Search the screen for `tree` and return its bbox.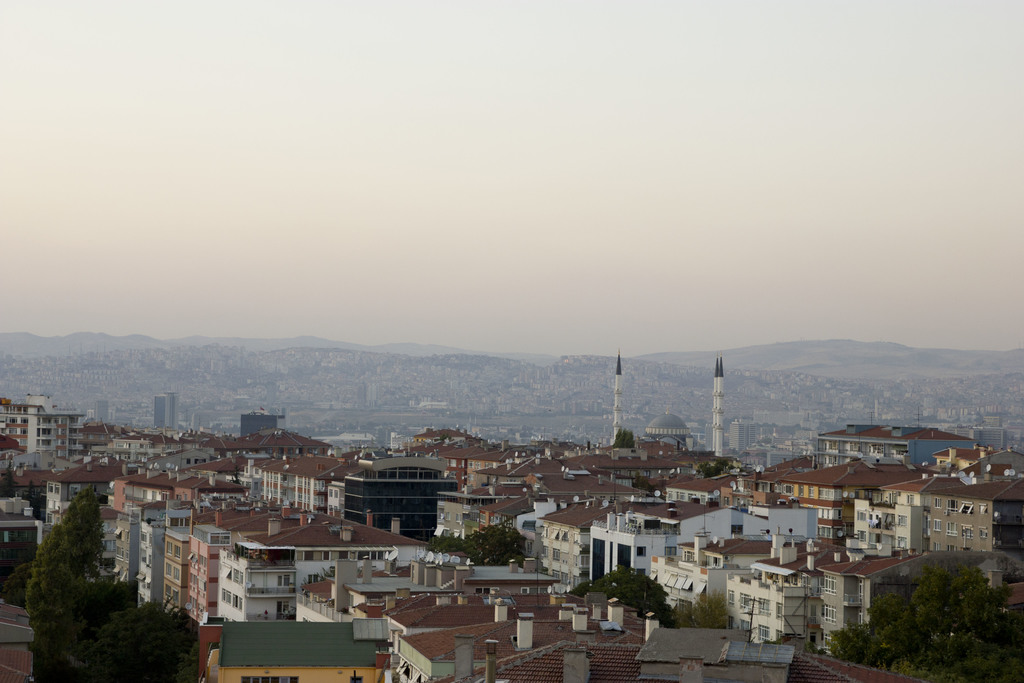
Found: (434, 517, 538, 570).
